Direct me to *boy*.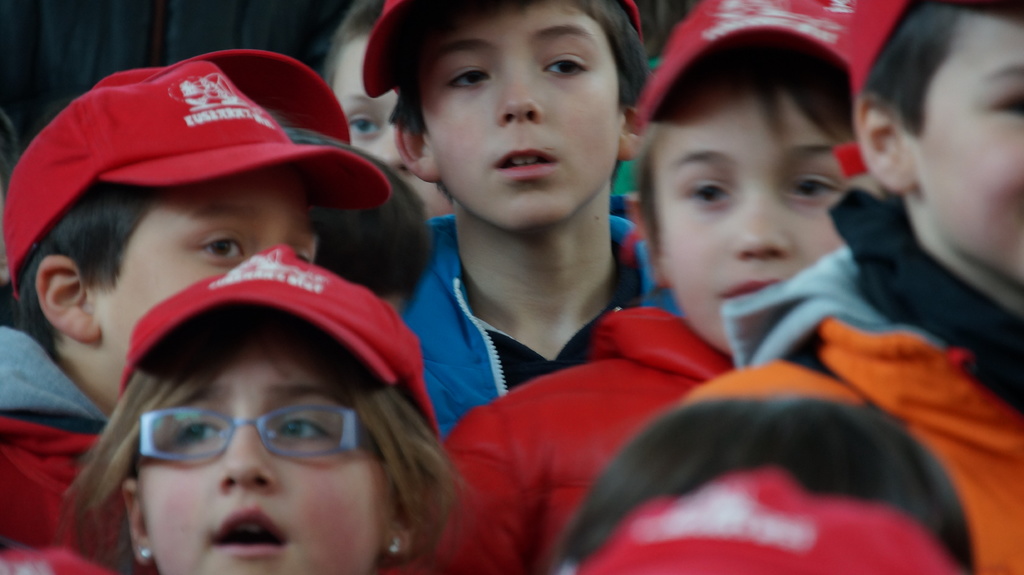
Direction: x1=724 y1=0 x2=1023 y2=574.
